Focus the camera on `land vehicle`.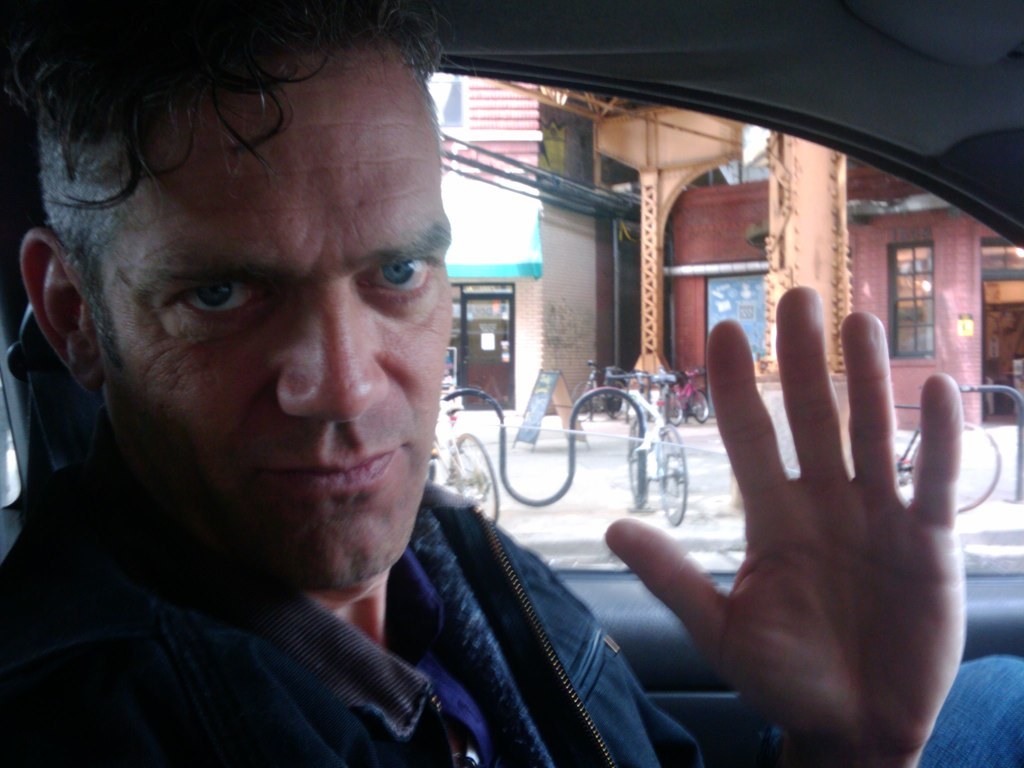
Focus region: rect(660, 372, 686, 424).
